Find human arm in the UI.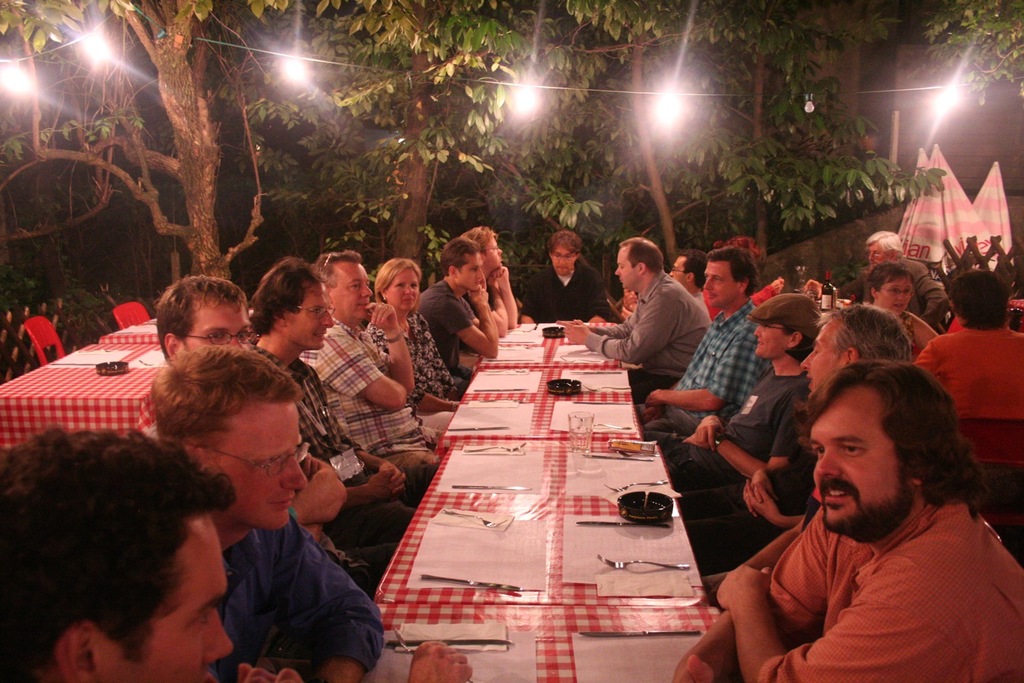
UI element at <region>342, 469, 409, 507</region>.
